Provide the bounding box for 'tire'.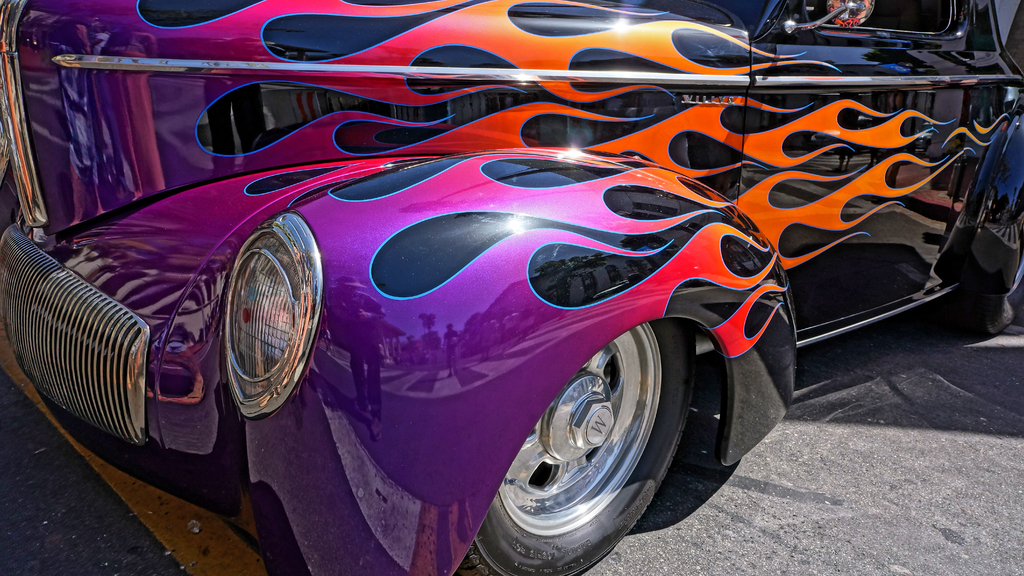
detection(476, 304, 687, 564).
